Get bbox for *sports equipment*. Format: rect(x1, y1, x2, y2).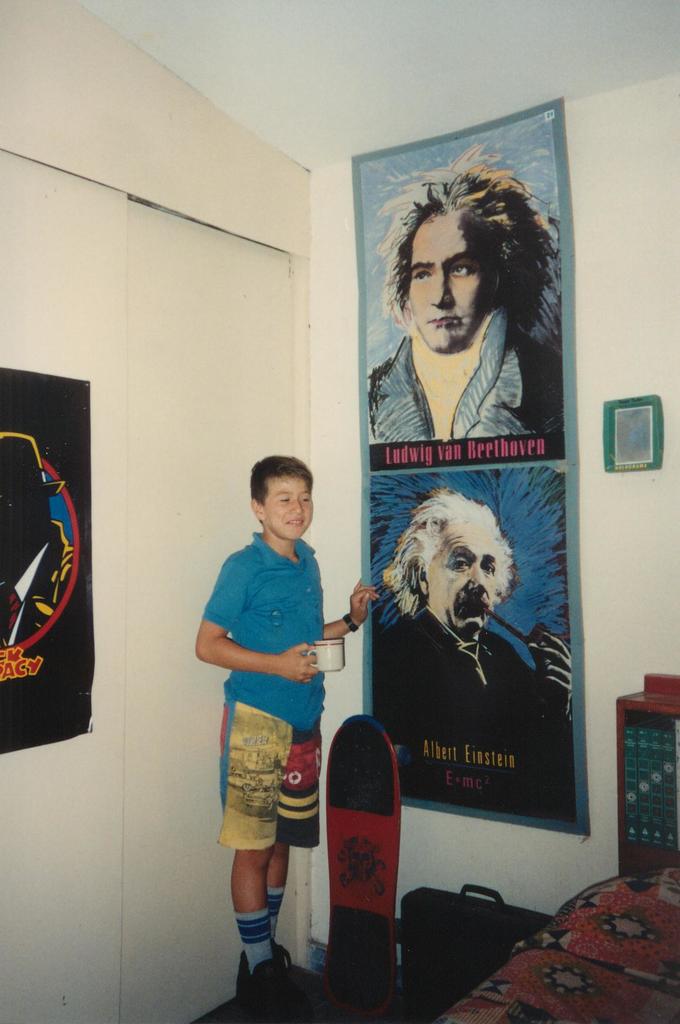
rect(325, 711, 412, 1021).
